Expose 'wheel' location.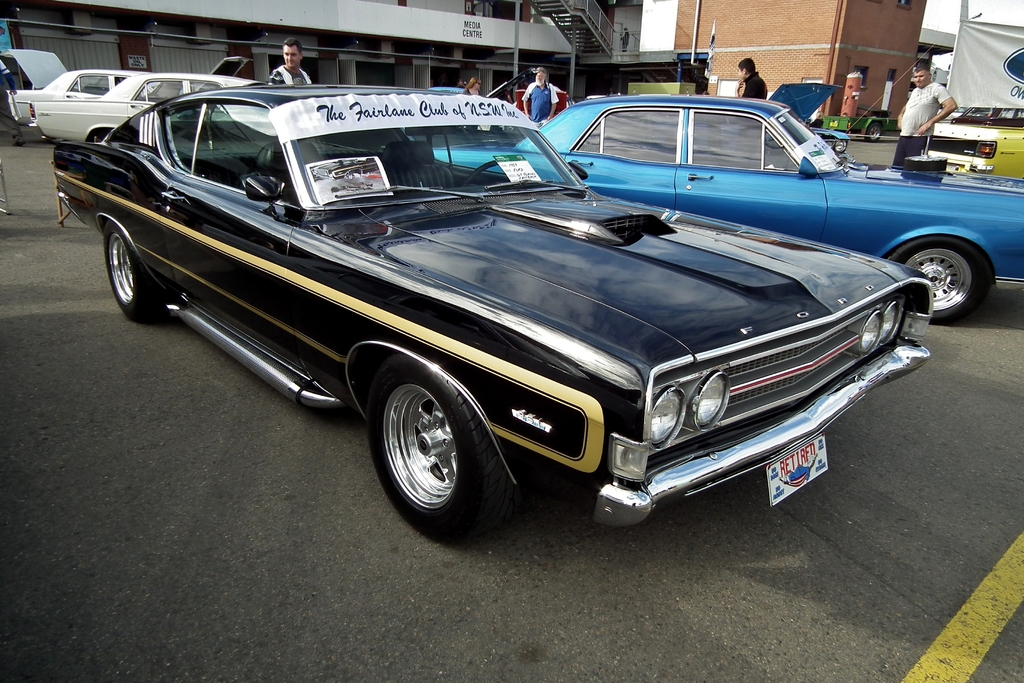
Exposed at <box>886,229,991,327</box>.
